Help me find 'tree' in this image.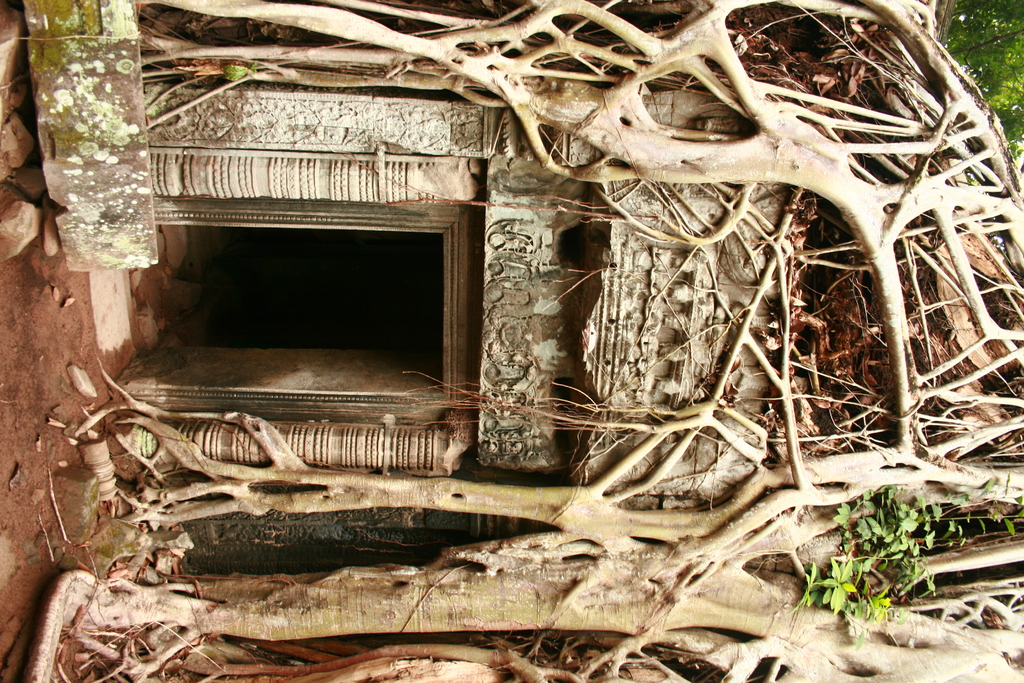
Found it: <region>22, 0, 1023, 682</region>.
